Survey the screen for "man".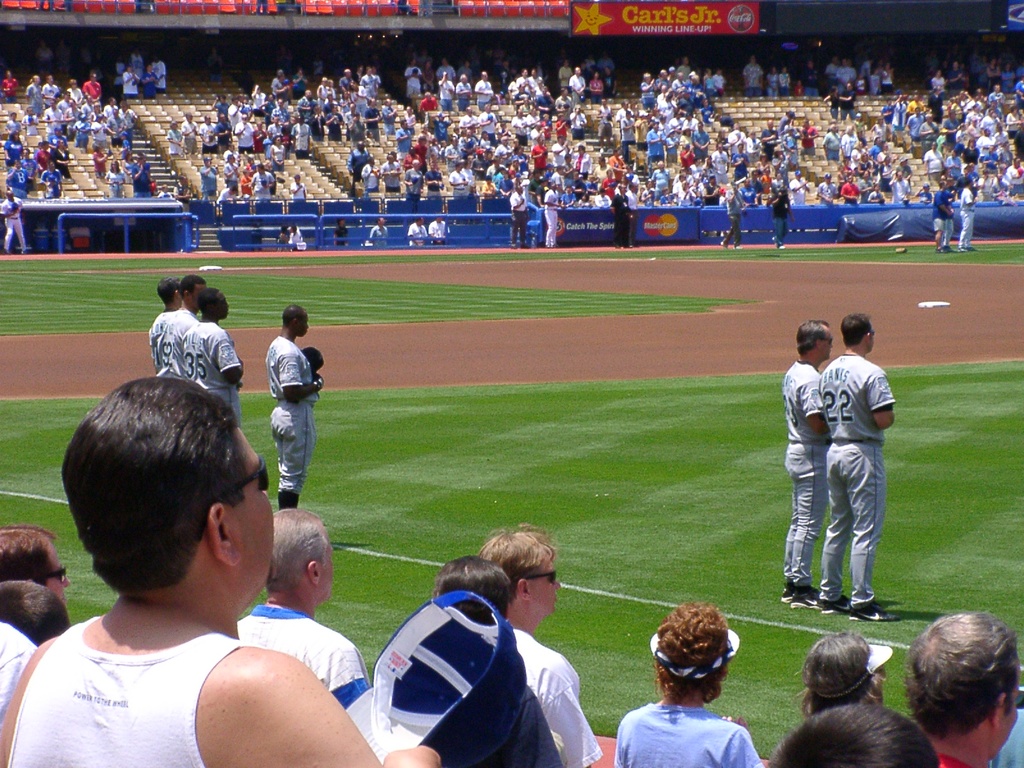
Survey found: rect(0, 525, 70, 603).
